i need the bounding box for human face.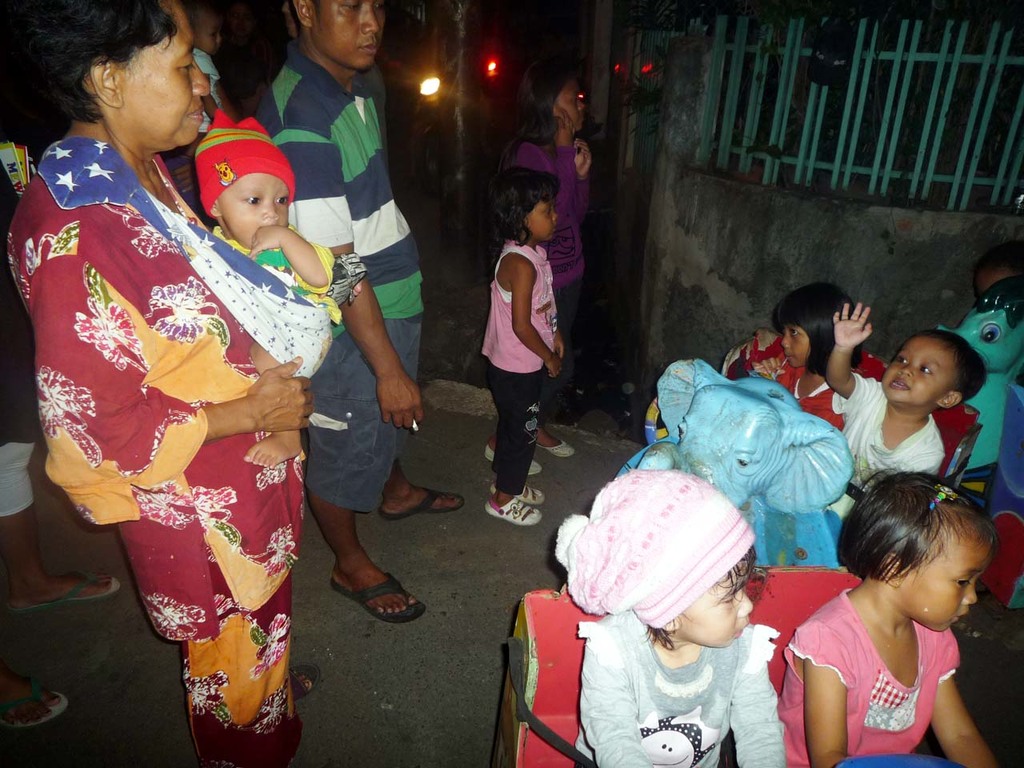
Here it is: [551, 74, 586, 134].
